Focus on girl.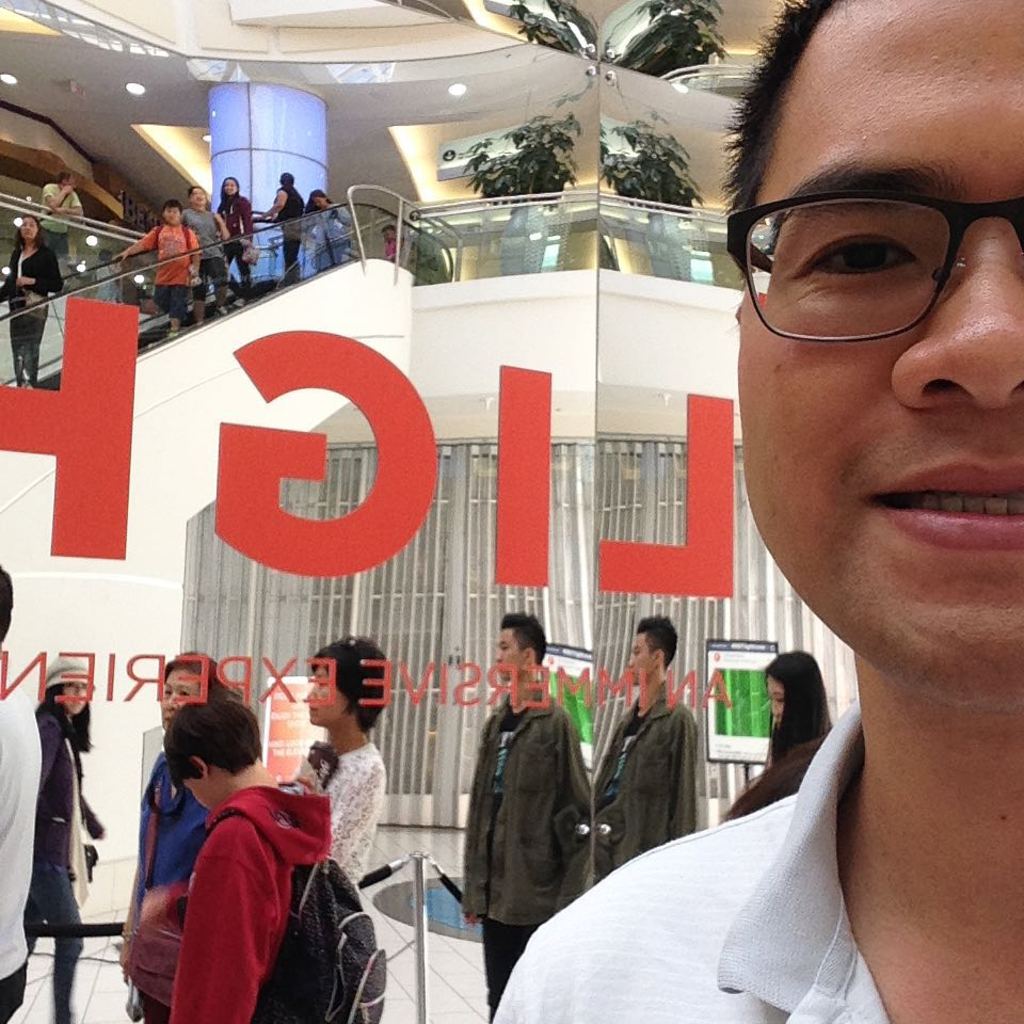
Focused at rect(304, 181, 358, 288).
